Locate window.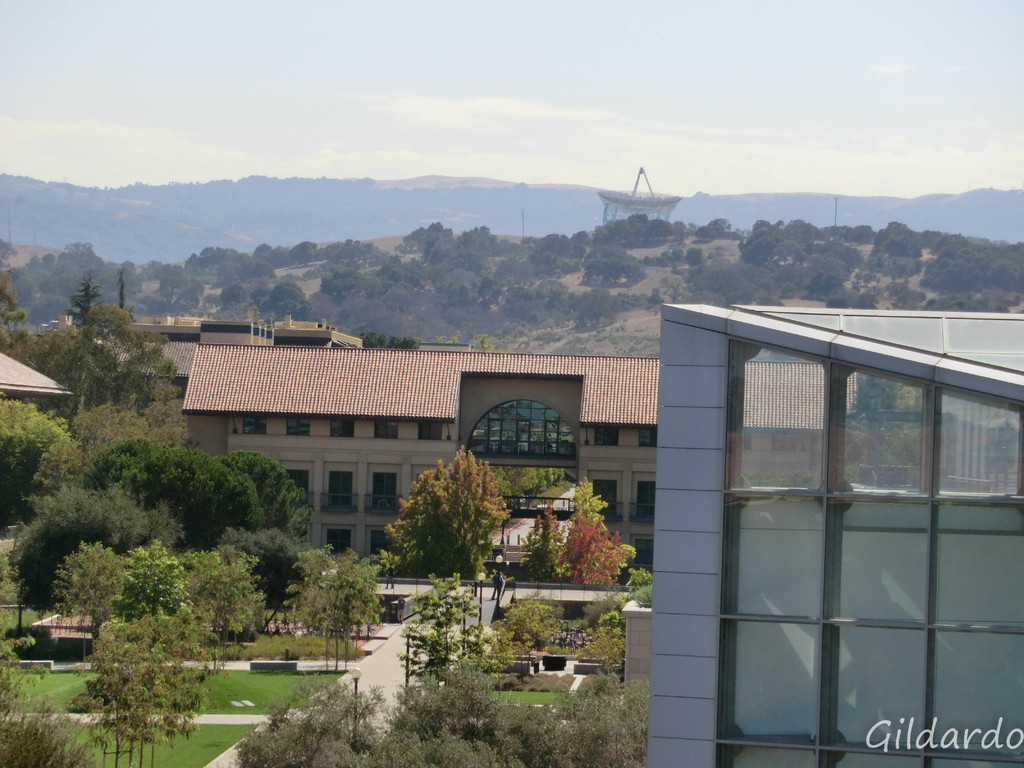
Bounding box: l=420, t=420, r=443, b=440.
